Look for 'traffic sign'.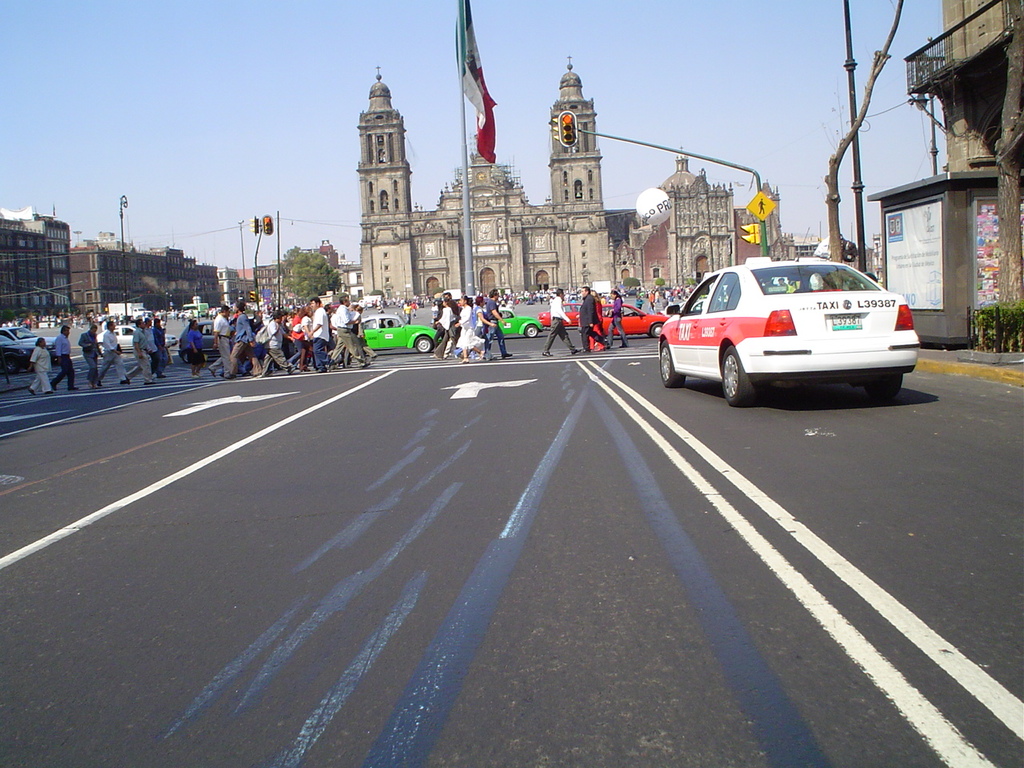
Found: {"x1": 559, "y1": 107, "x2": 578, "y2": 150}.
